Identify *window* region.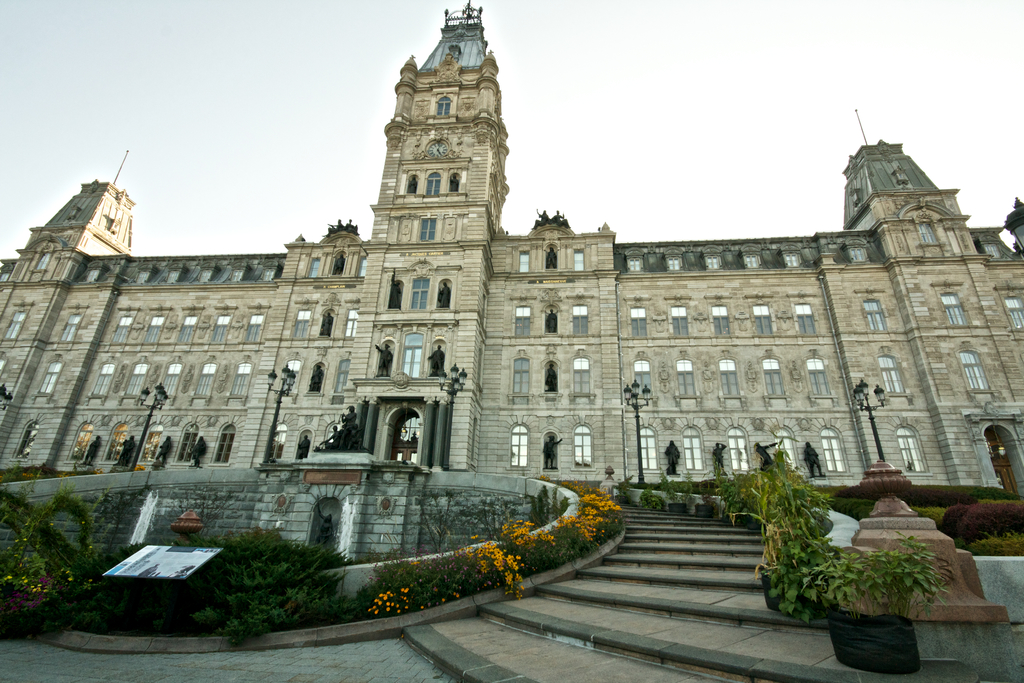
Region: (630, 307, 652, 338).
